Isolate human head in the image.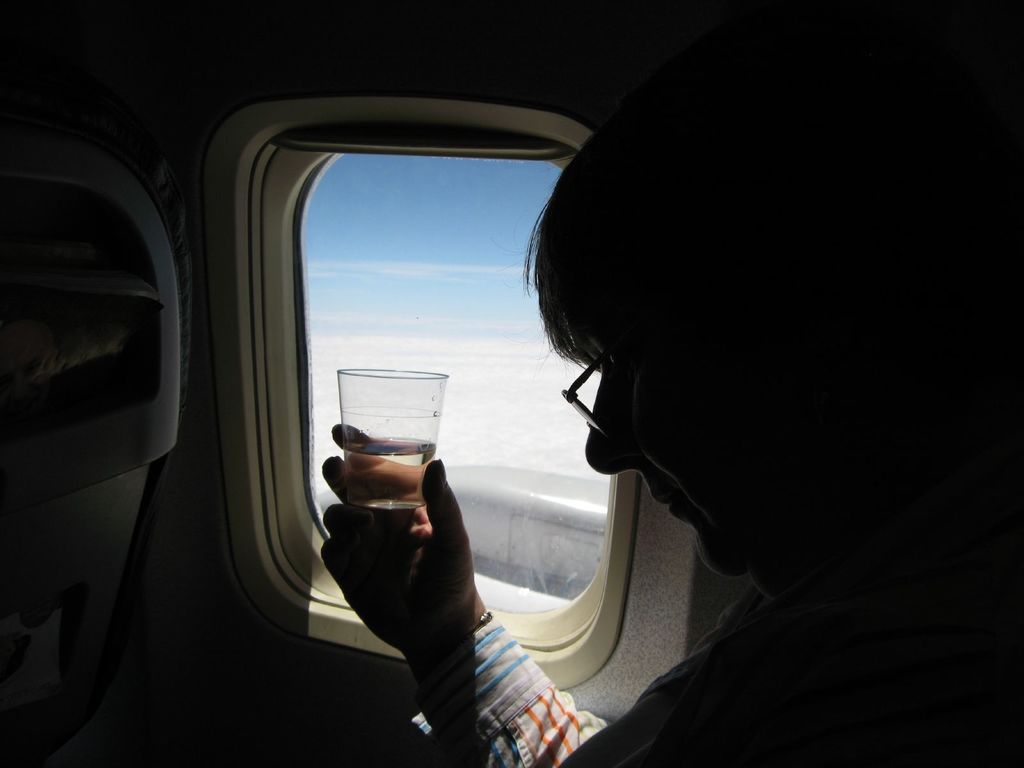
Isolated region: box(502, 67, 973, 580).
